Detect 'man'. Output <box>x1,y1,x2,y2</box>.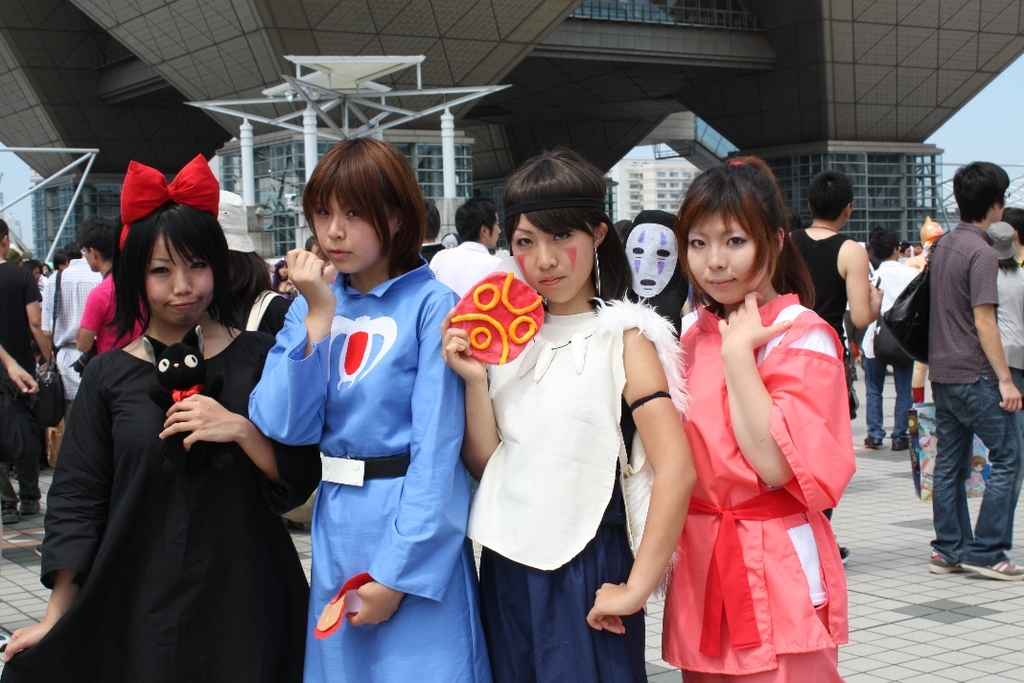
<box>72,225,145,370</box>.
